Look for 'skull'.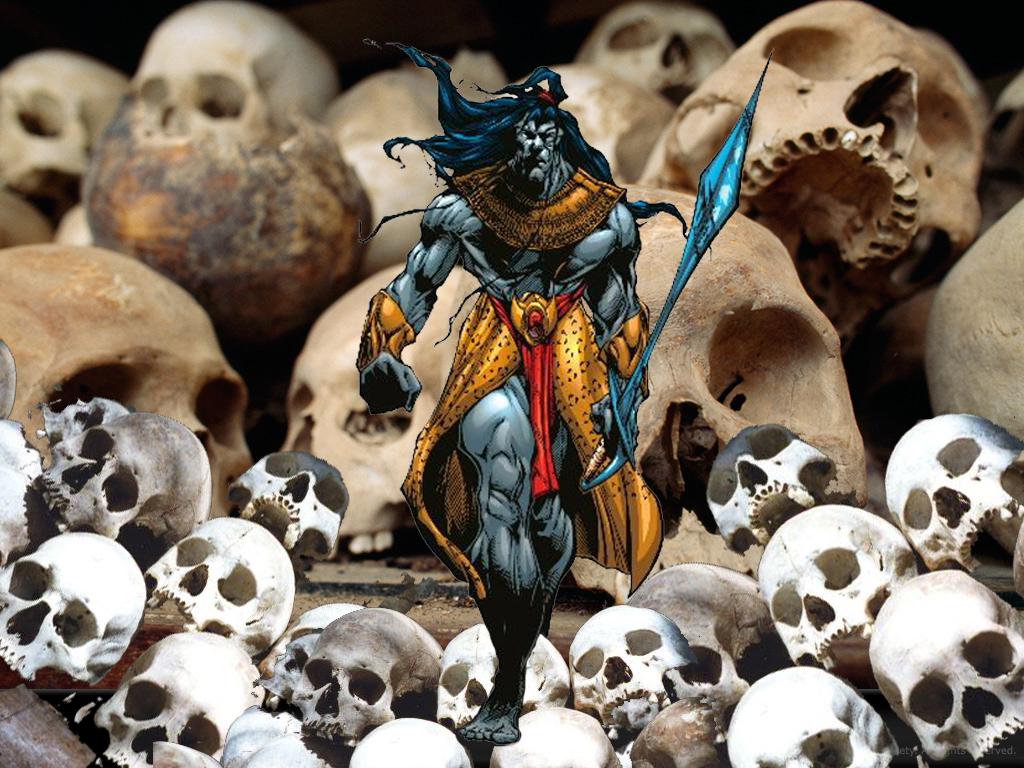
Found: x1=916, y1=193, x2=1023, y2=449.
